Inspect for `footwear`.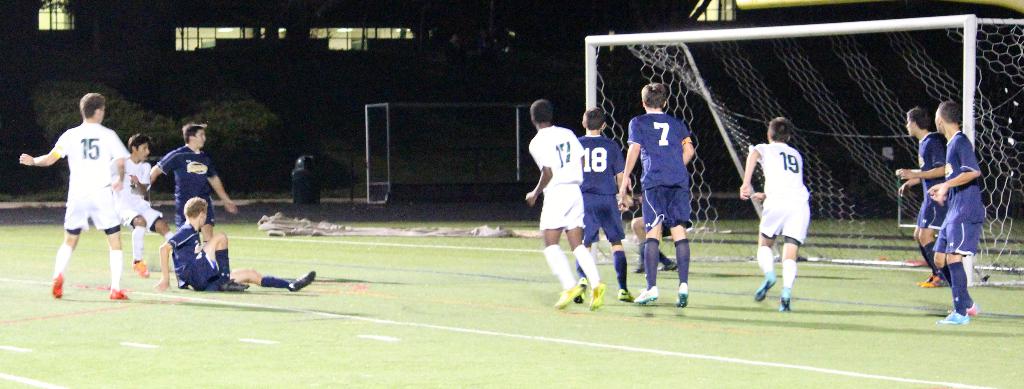
Inspection: [752,270,772,302].
